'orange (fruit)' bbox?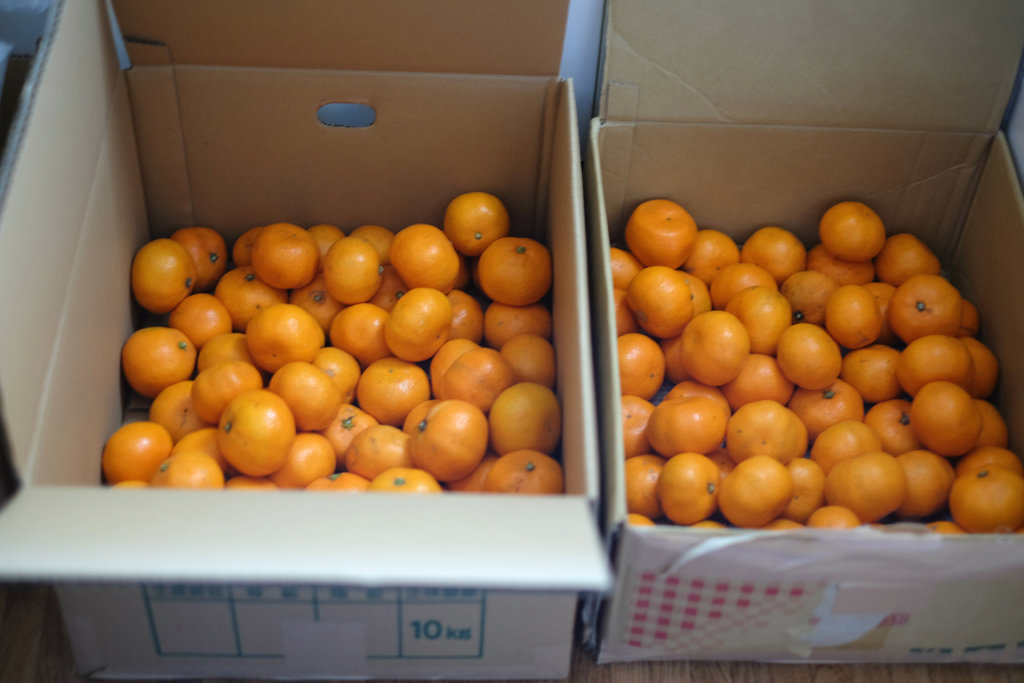
Rect(665, 443, 732, 522)
